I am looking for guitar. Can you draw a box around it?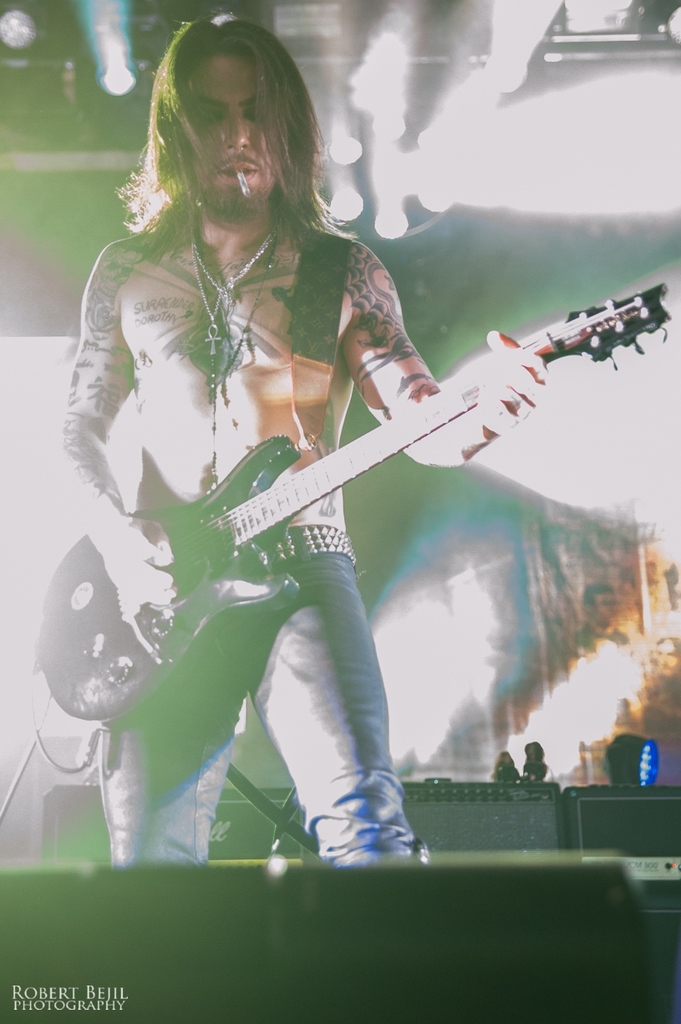
Sure, the bounding box is [30, 282, 673, 720].
